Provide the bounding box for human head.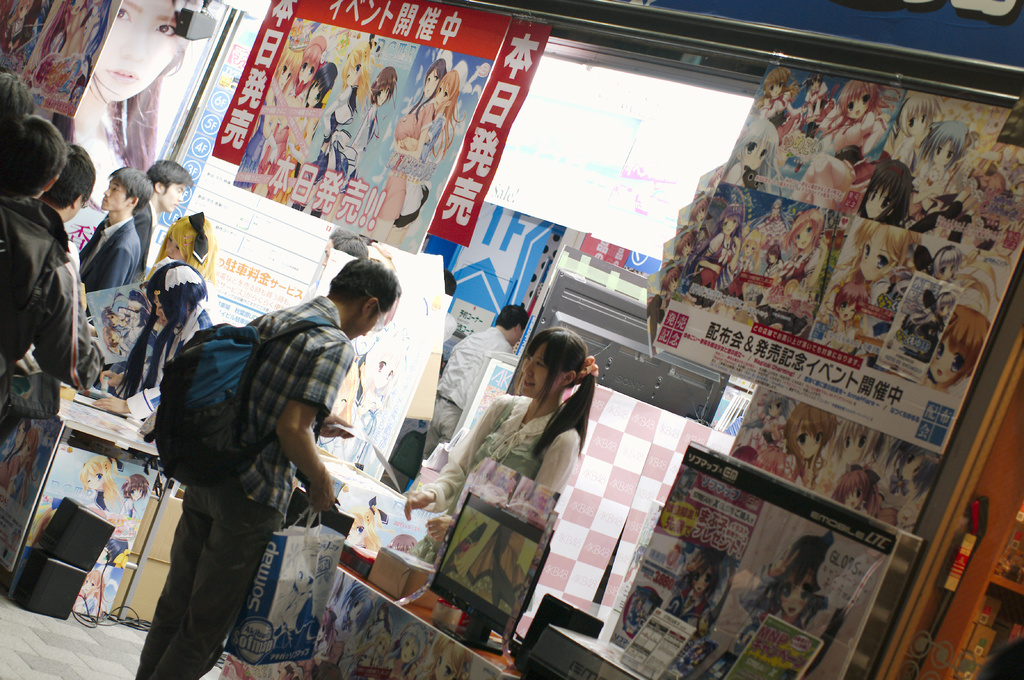
box(496, 303, 530, 347).
